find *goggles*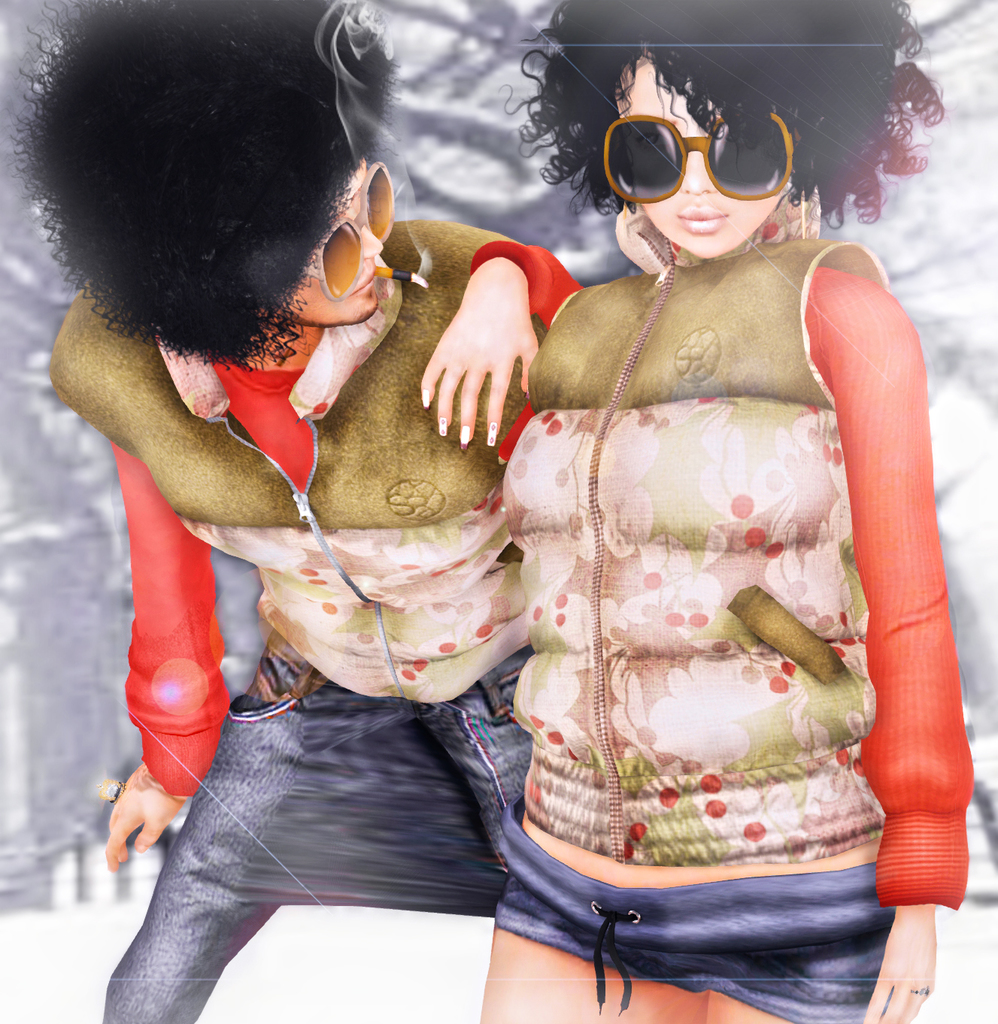
bbox(303, 164, 394, 290)
